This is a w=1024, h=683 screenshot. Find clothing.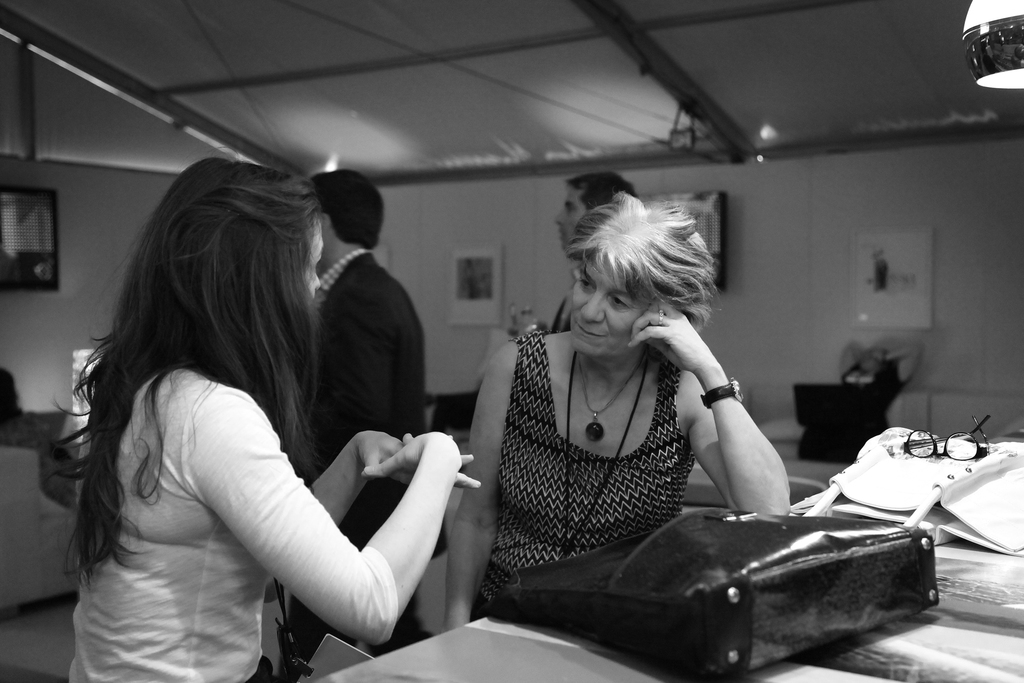
Bounding box: x1=552, y1=293, x2=580, y2=330.
